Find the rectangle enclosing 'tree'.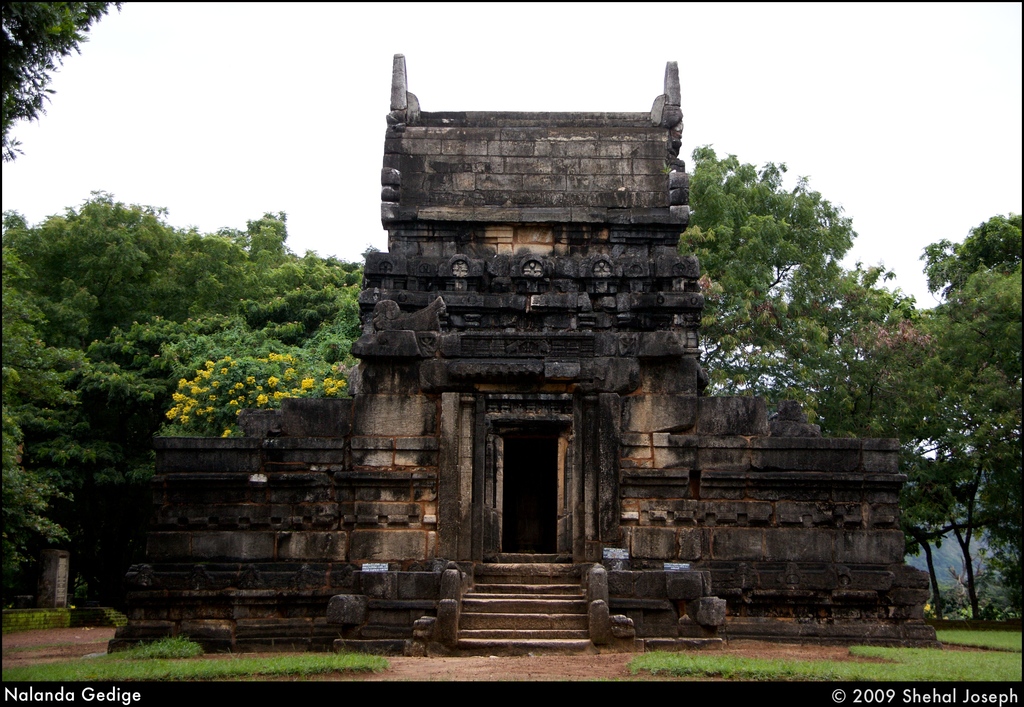
box=[678, 142, 931, 434].
